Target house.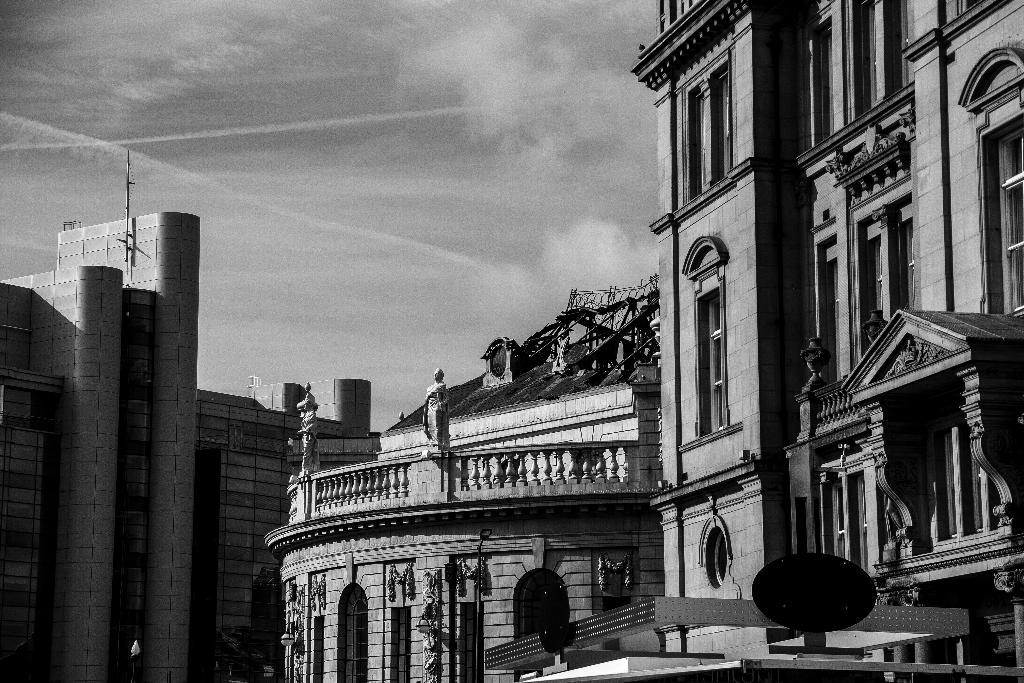
Target region: <bbox>488, 0, 1023, 682</bbox>.
